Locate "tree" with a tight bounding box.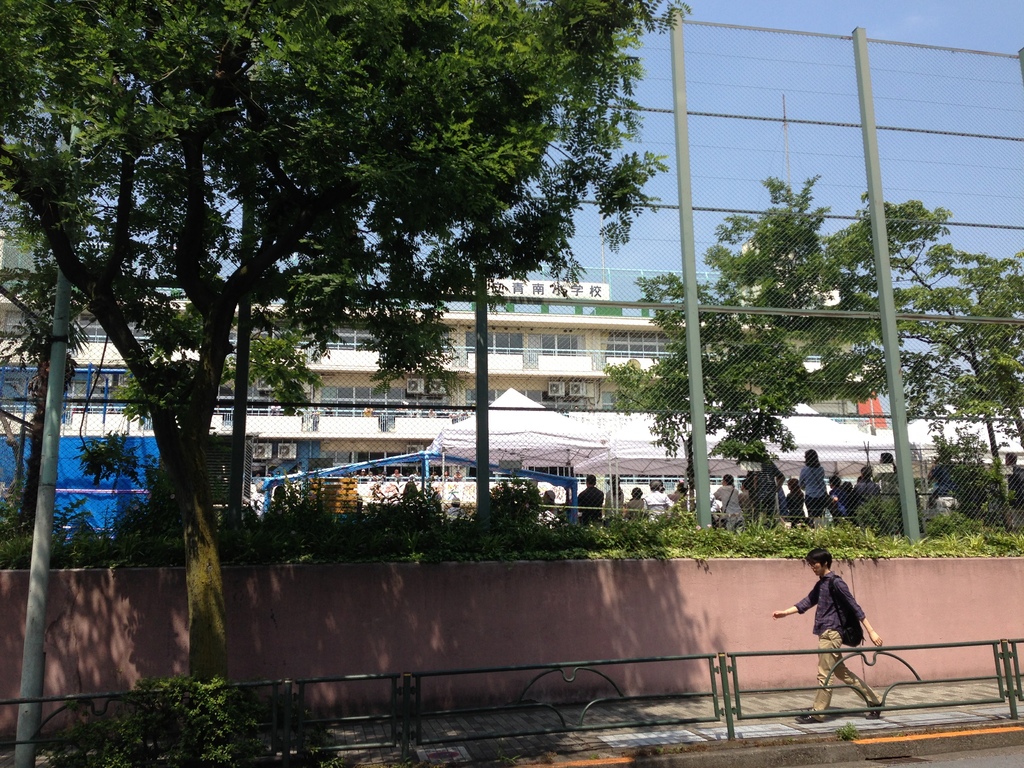
{"x1": 599, "y1": 172, "x2": 951, "y2": 488}.
